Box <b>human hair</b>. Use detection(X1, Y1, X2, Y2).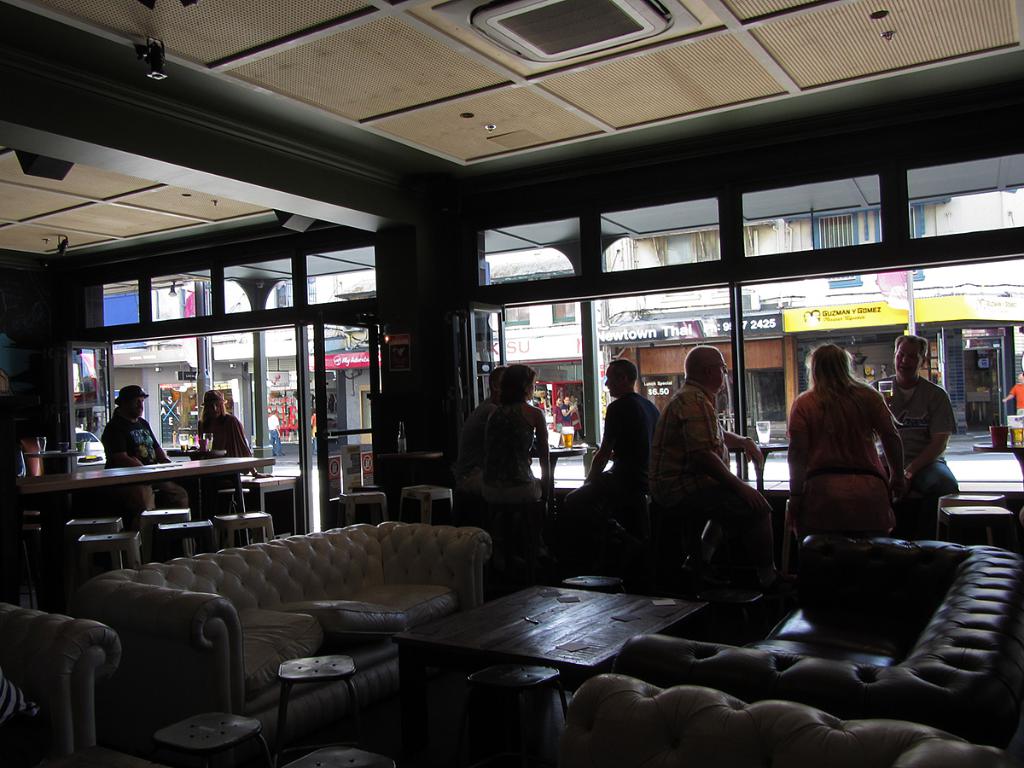
detection(805, 341, 880, 471).
